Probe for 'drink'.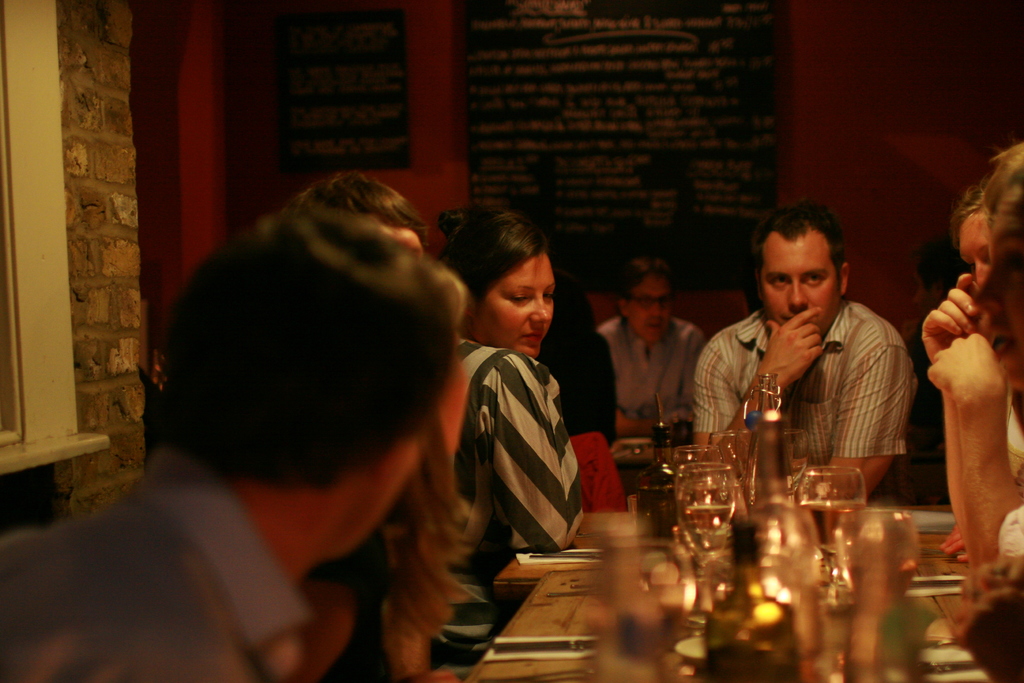
Probe result: Rect(848, 563, 922, 598).
